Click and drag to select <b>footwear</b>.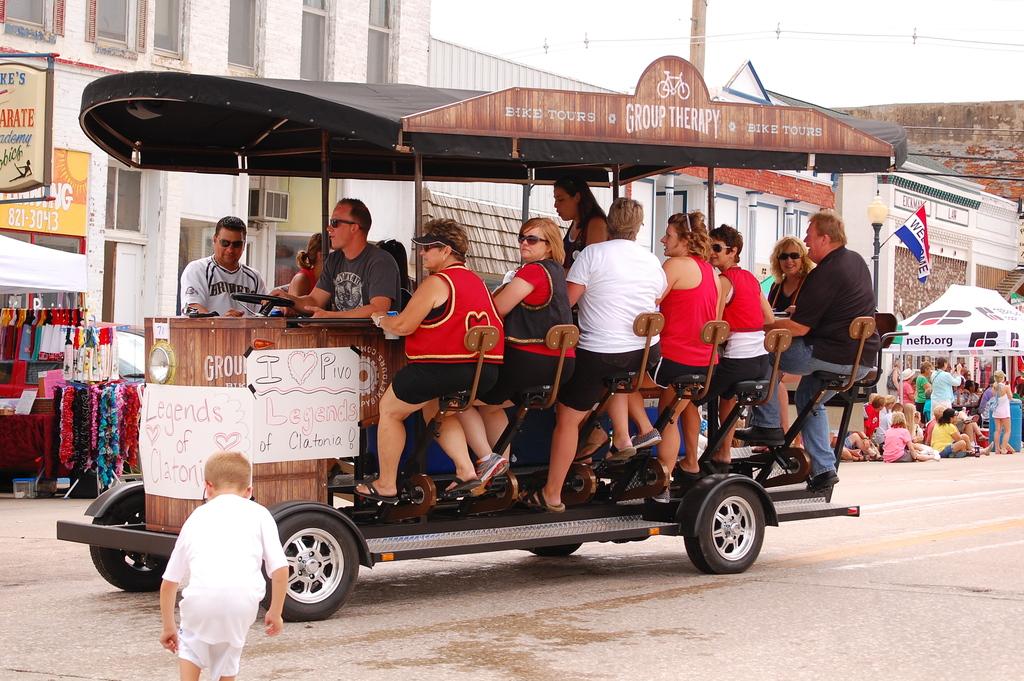
Selection: [598,447,643,461].
